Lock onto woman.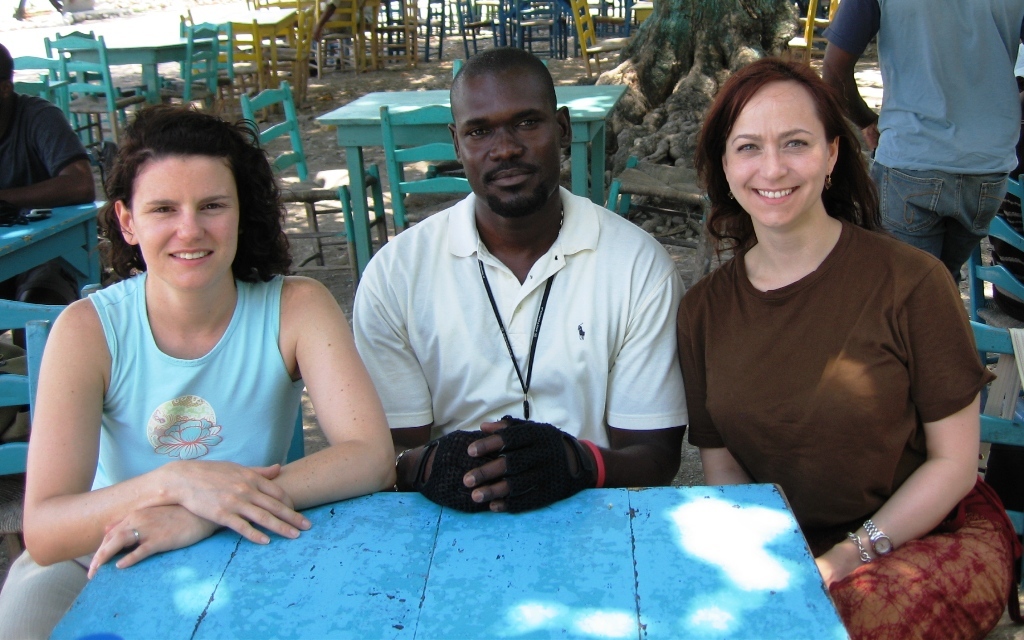
Locked: [44,91,419,604].
